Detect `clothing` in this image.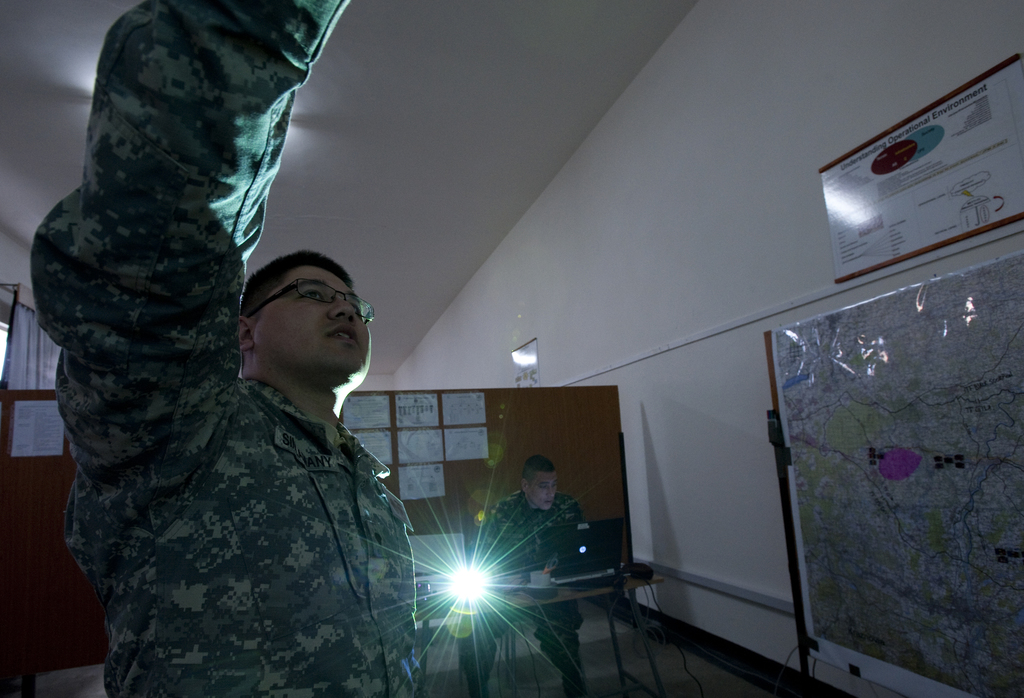
Detection: 457,488,591,697.
